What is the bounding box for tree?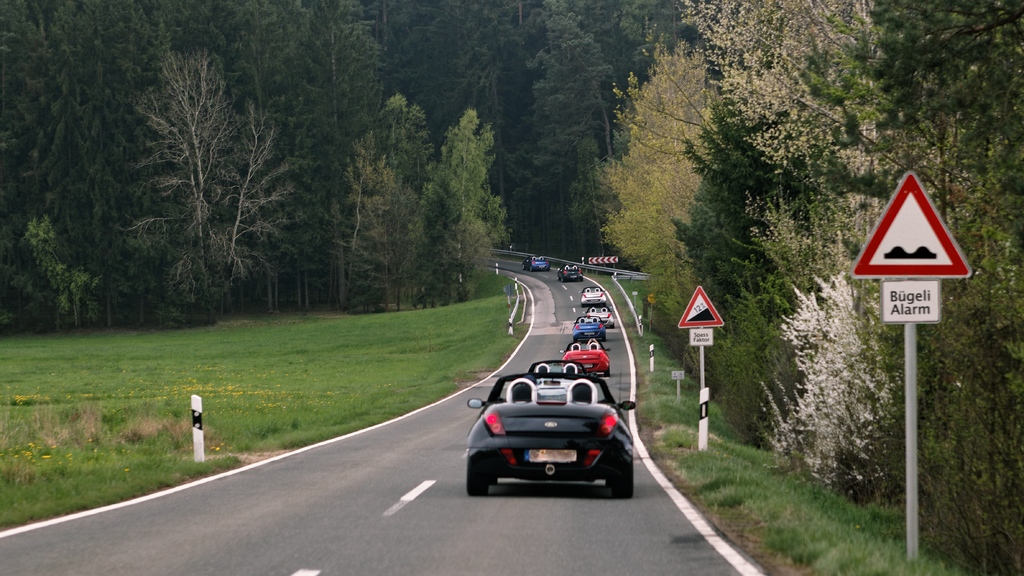
Rect(0, 0, 150, 319).
